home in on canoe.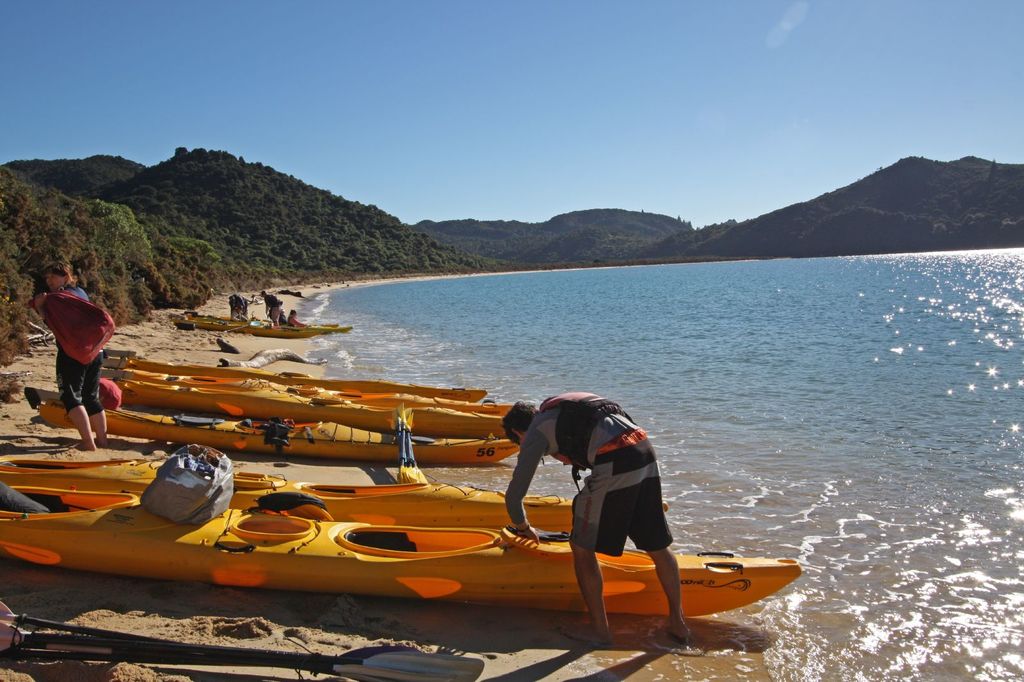
Homed in at rect(113, 356, 485, 406).
